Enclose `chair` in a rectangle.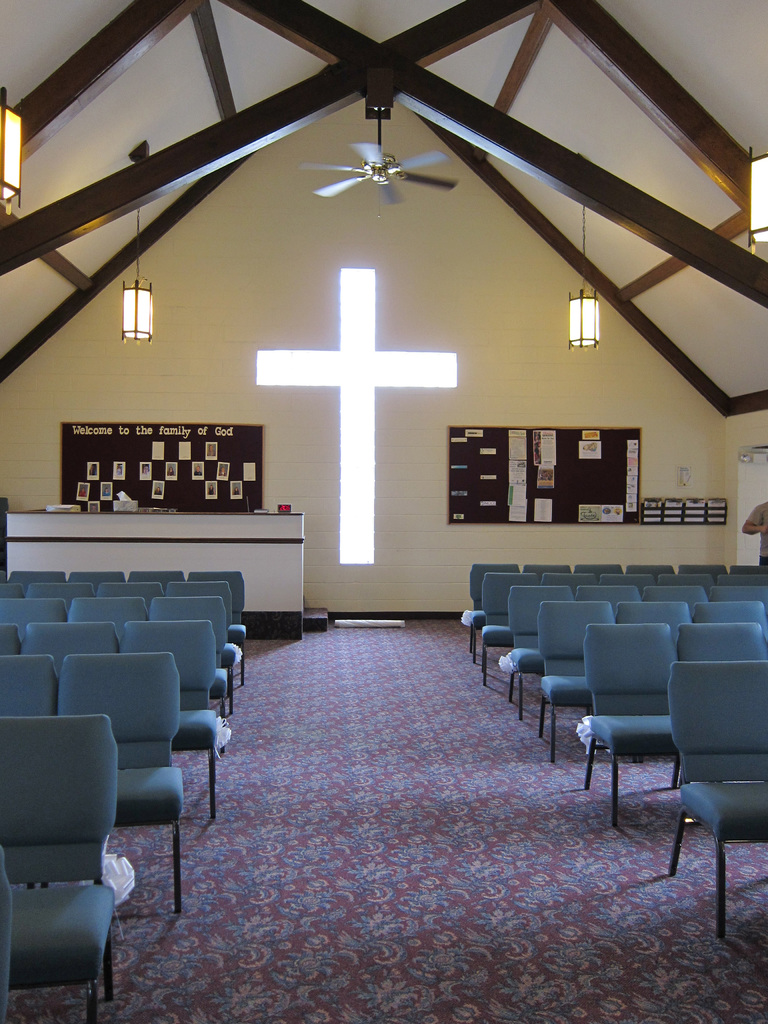
detection(0, 621, 19, 657).
